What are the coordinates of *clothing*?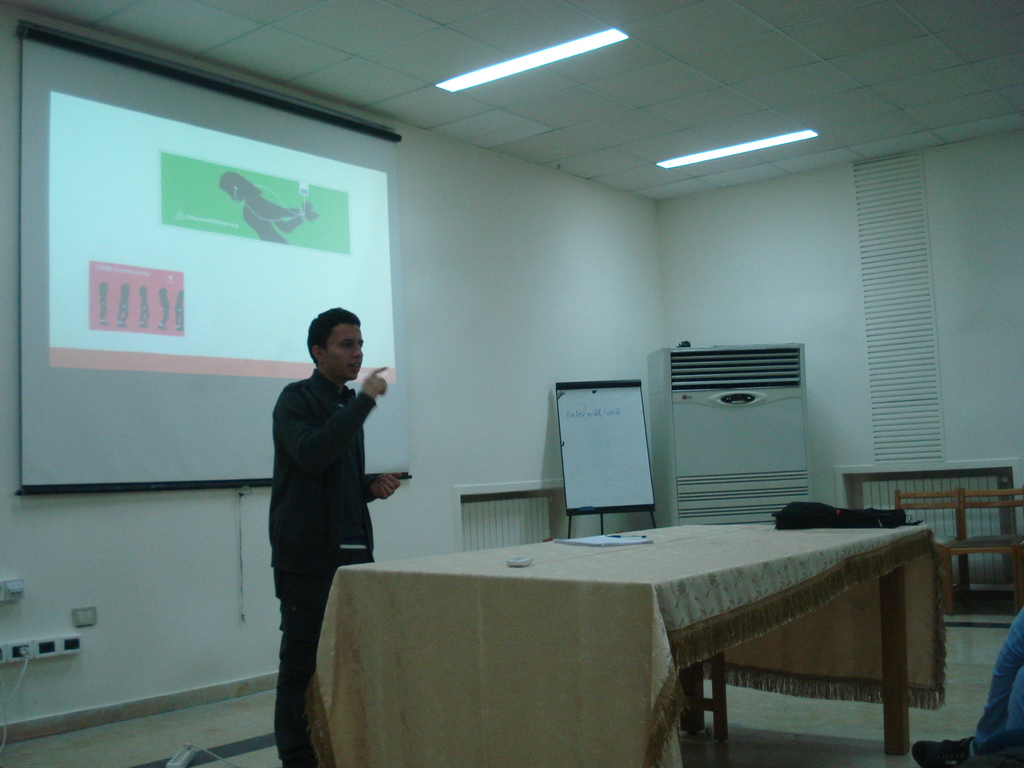
Rect(250, 342, 393, 655).
